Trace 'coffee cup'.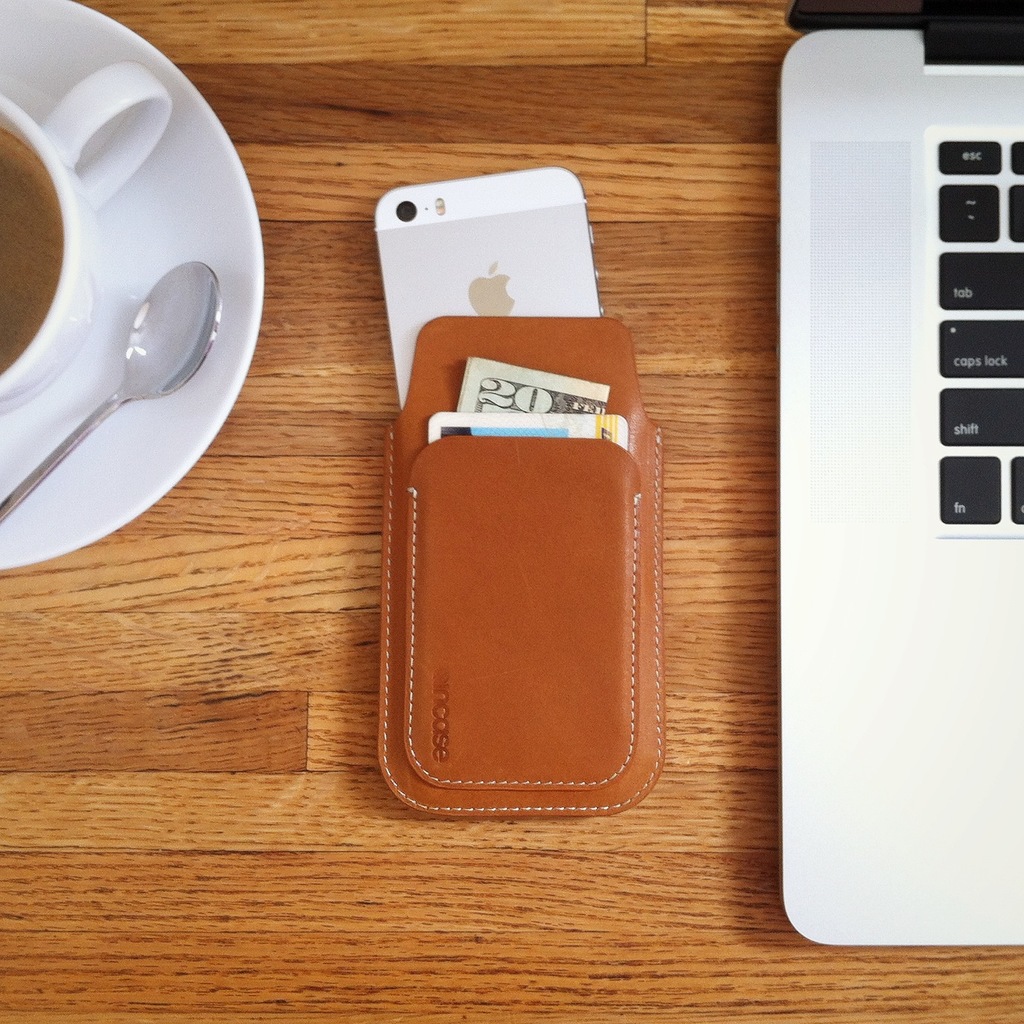
Traced to {"x1": 0, "y1": 56, "x2": 174, "y2": 421}.
